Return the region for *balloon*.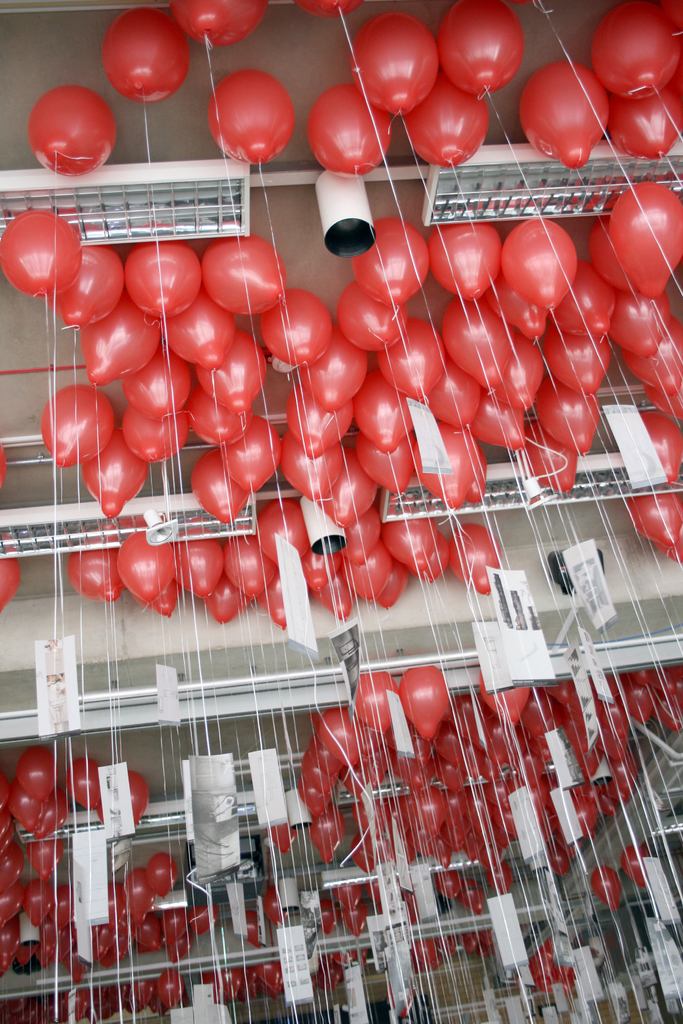
(left=294, top=0, right=363, bottom=20).
